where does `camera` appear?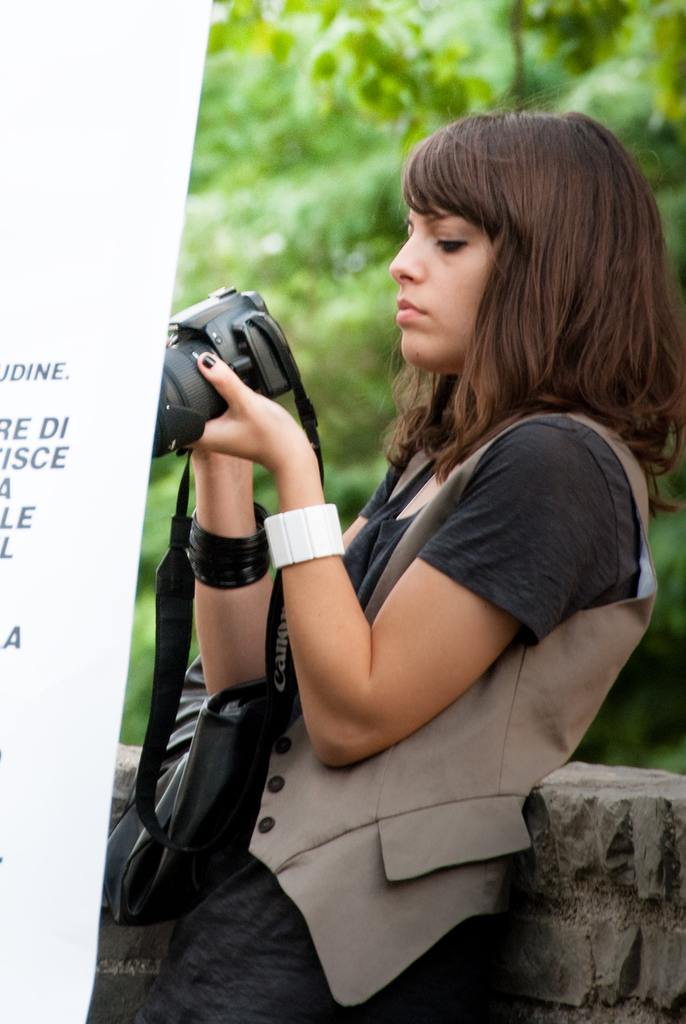
Appears at [158,283,310,467].
